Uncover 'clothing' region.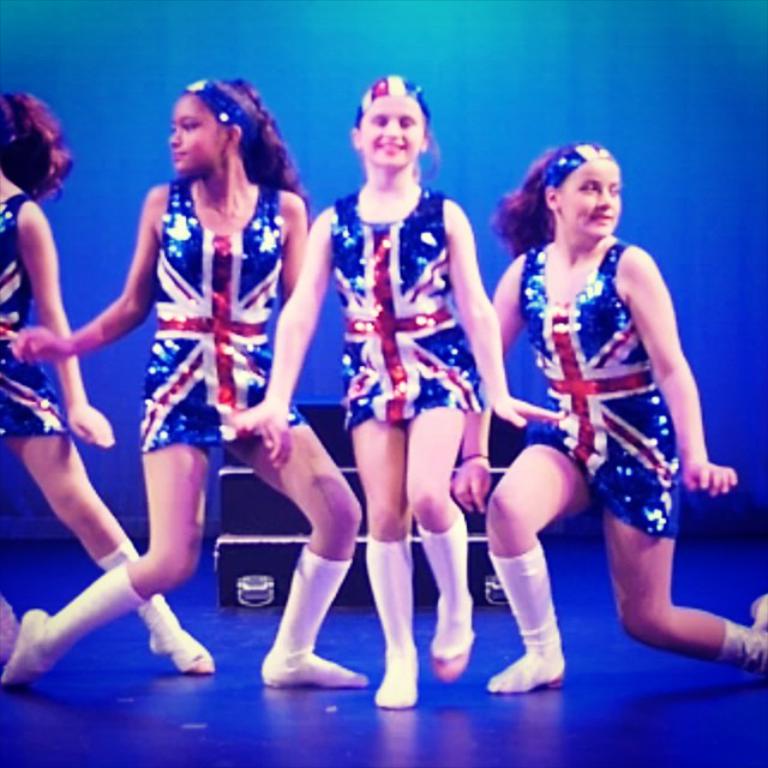
Uncovered: l=0, t=181, r=78, b=467.
